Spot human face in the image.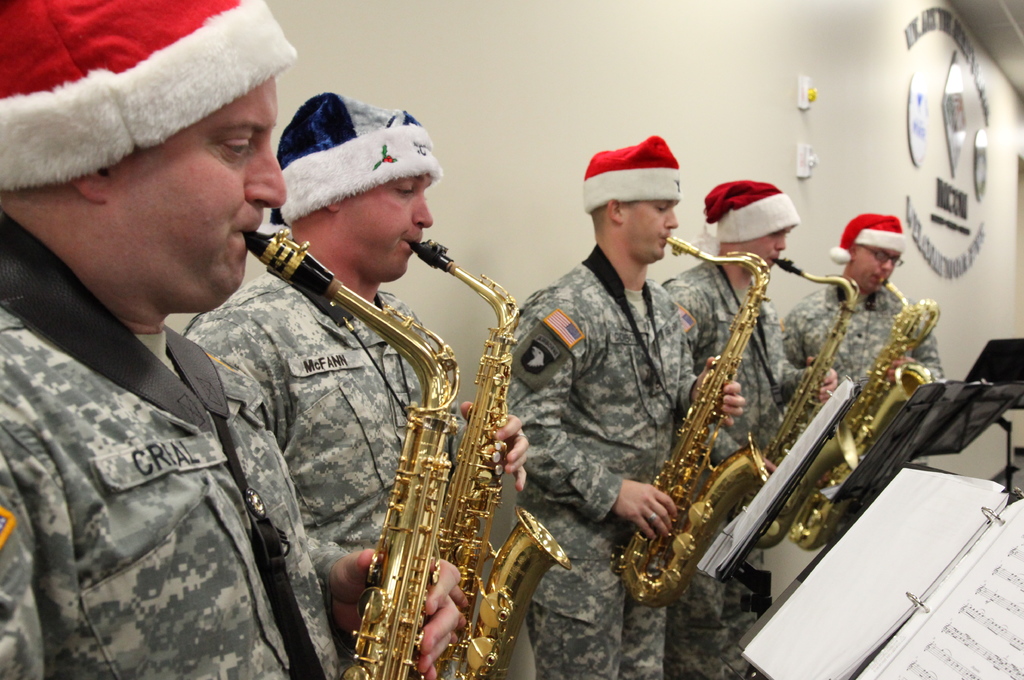
human face found at left=625, top=197, right=684, bottom=272.
